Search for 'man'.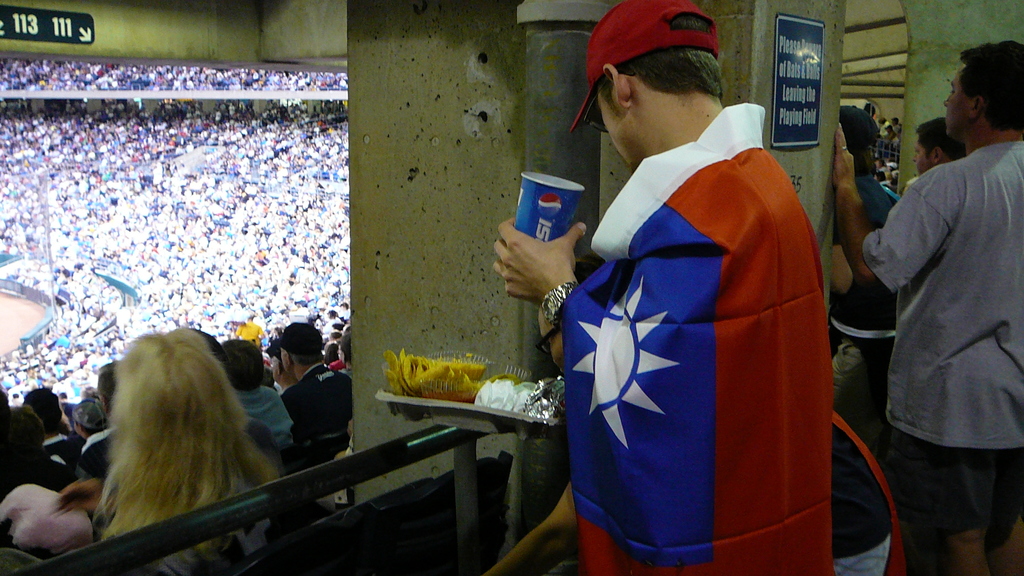
Found at {"left": 4, "top": 403, "right": 90, "bottom": 500}.
